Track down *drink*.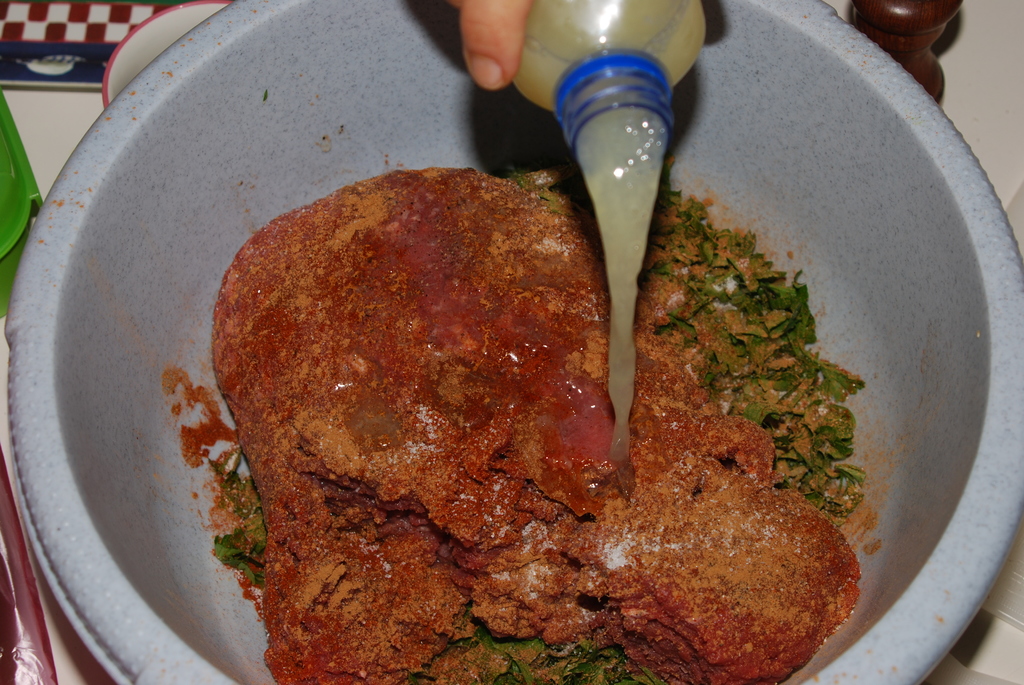
Tracked to {"x1": 509, "y1": 0, "x2": 706, "y2": 459}.
